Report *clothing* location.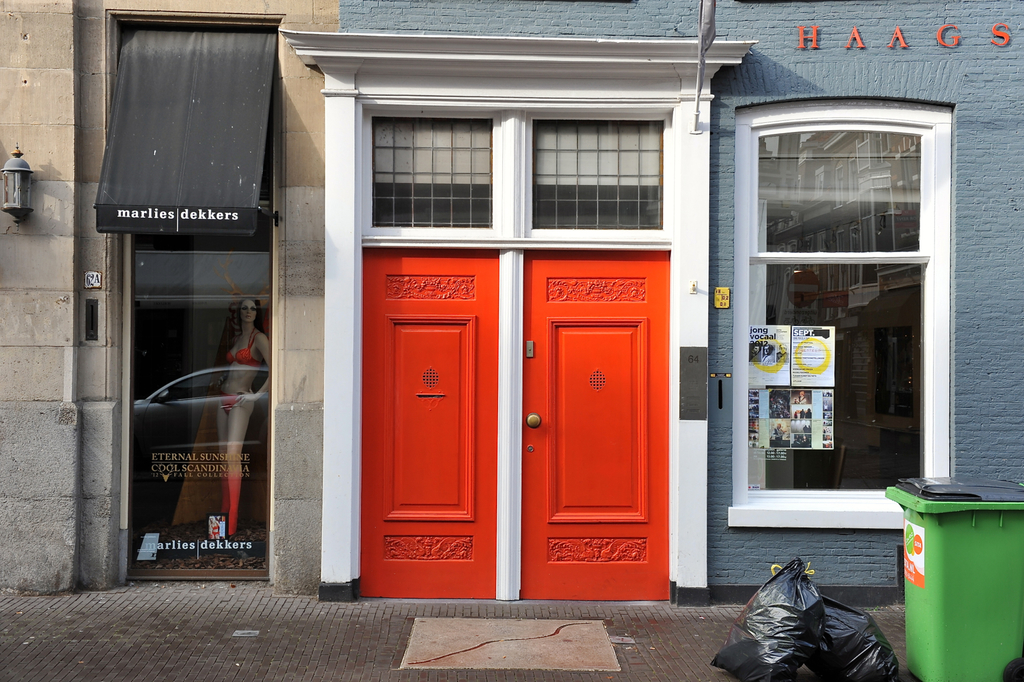
Report: pyautogui.locateOnScreen(804, 411, 812, 419).
